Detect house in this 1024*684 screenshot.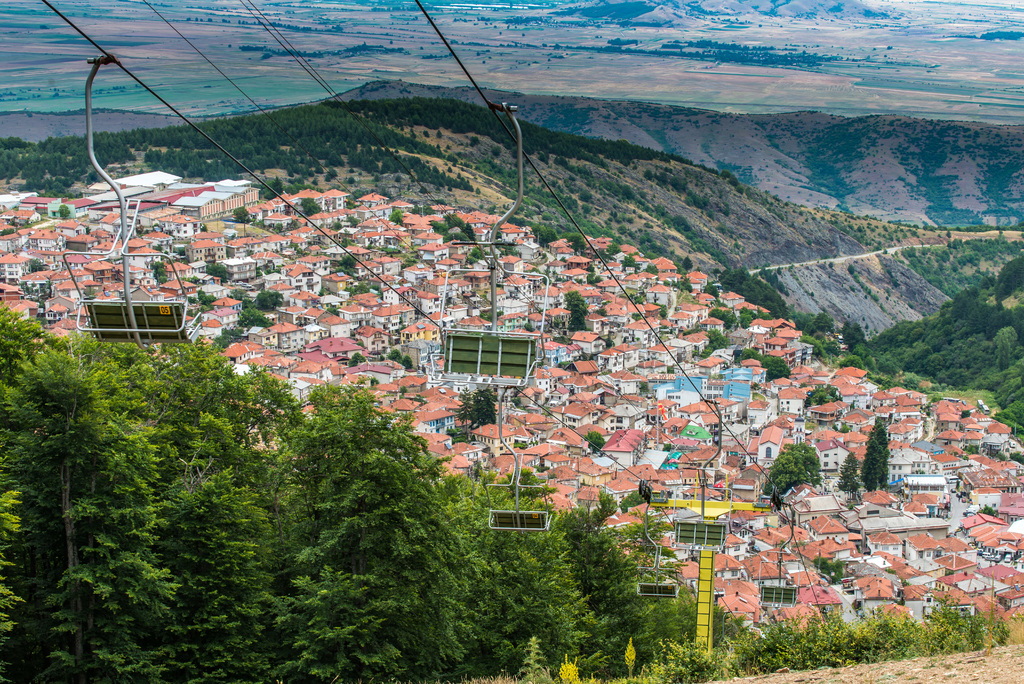
Detection: bbox=[188, 233, 225, 263].
